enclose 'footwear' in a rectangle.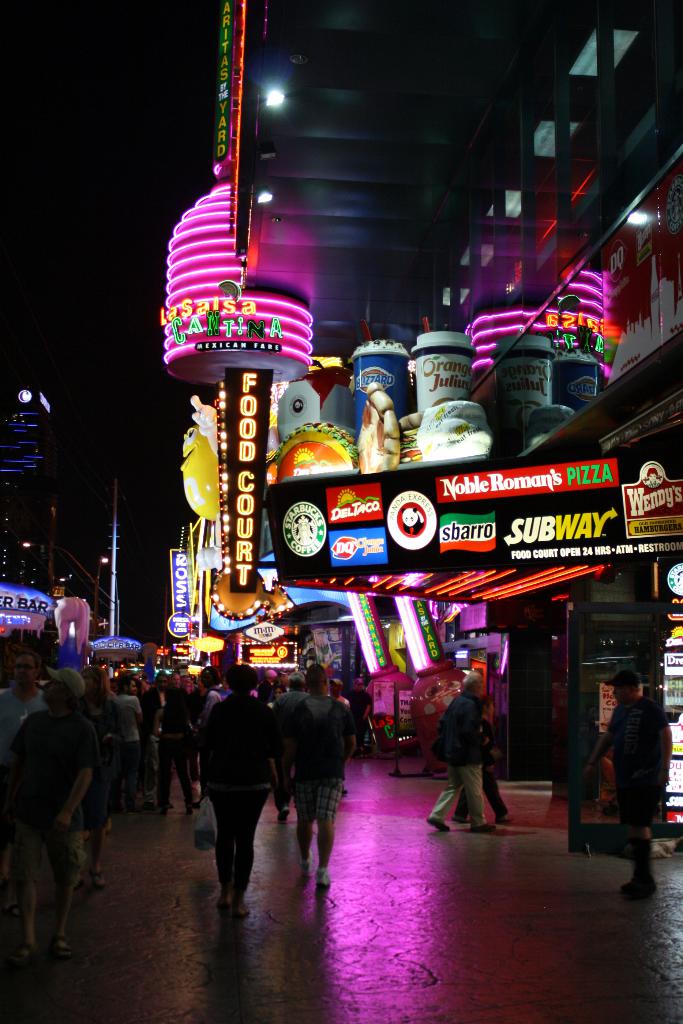
bbox=(301, 847, 313, 879).
